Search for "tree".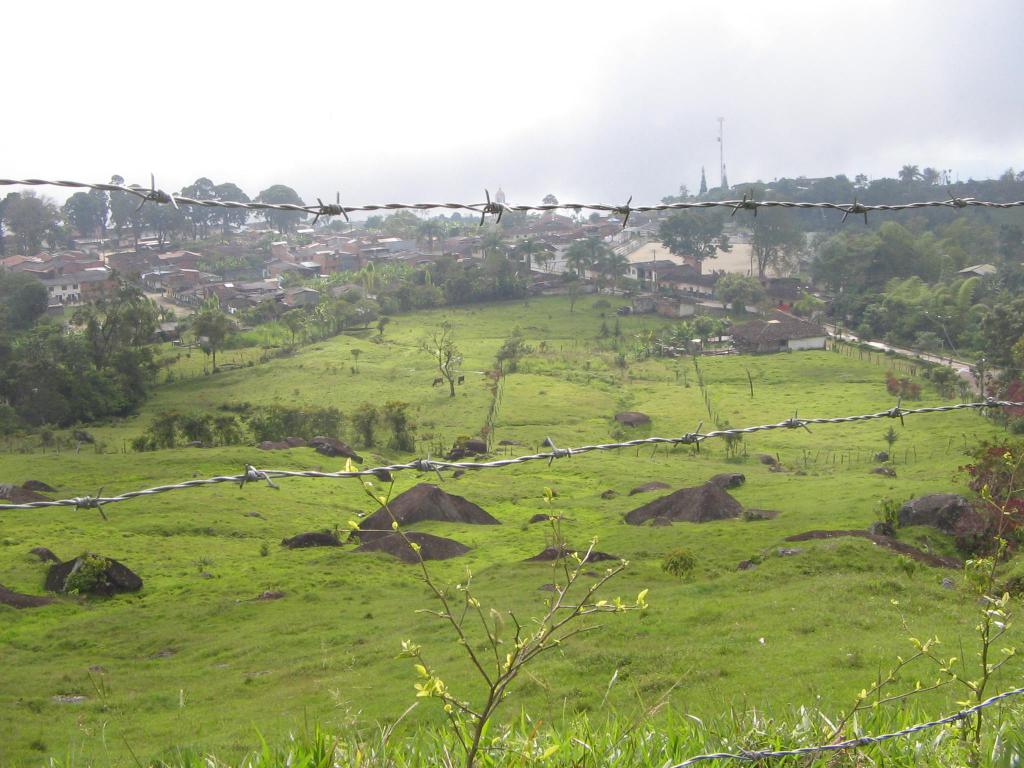
Found at {"x1": 654, "y1": 202, "x2": 735, "y2": 273}.
